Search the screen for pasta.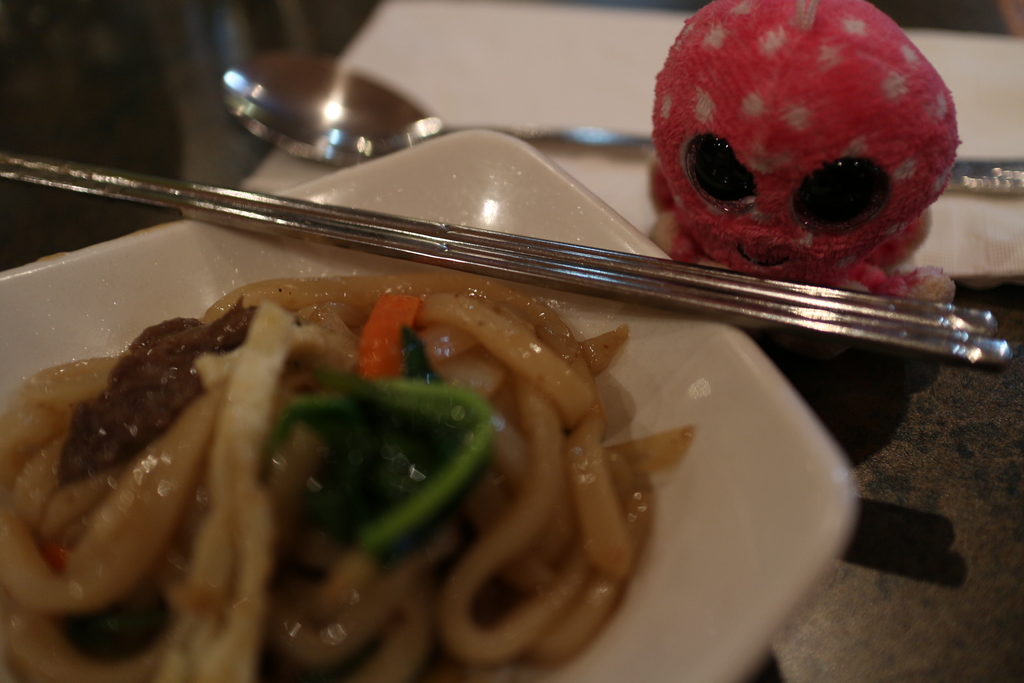
Found at Rect(0, 272, 696, 682).
